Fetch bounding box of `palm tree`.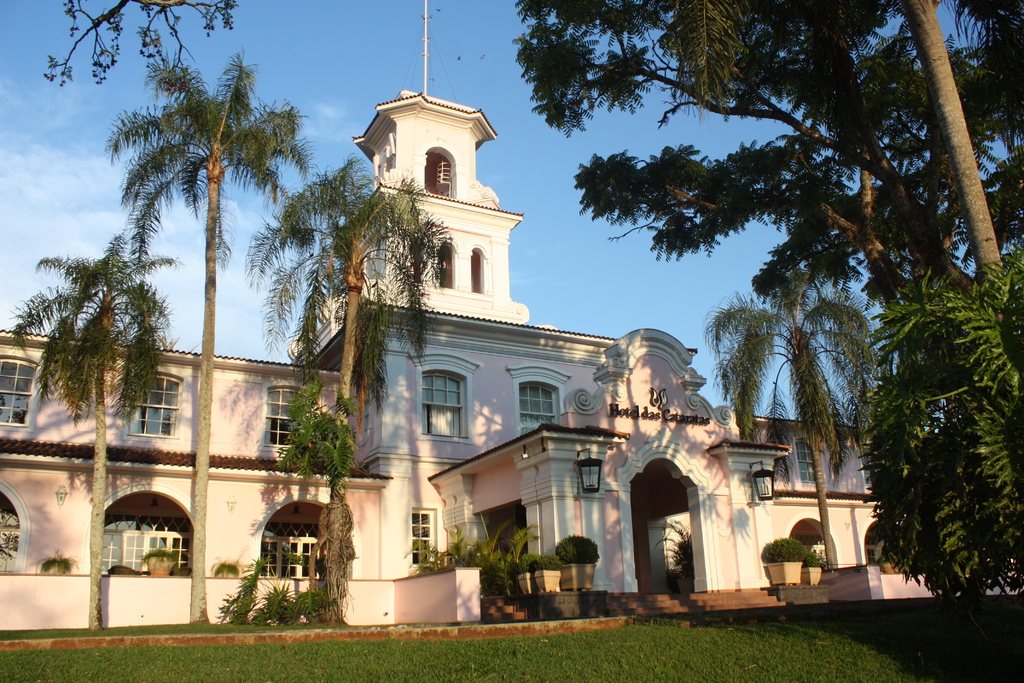
Bbox: select_region(102, 76, 317, 583).
